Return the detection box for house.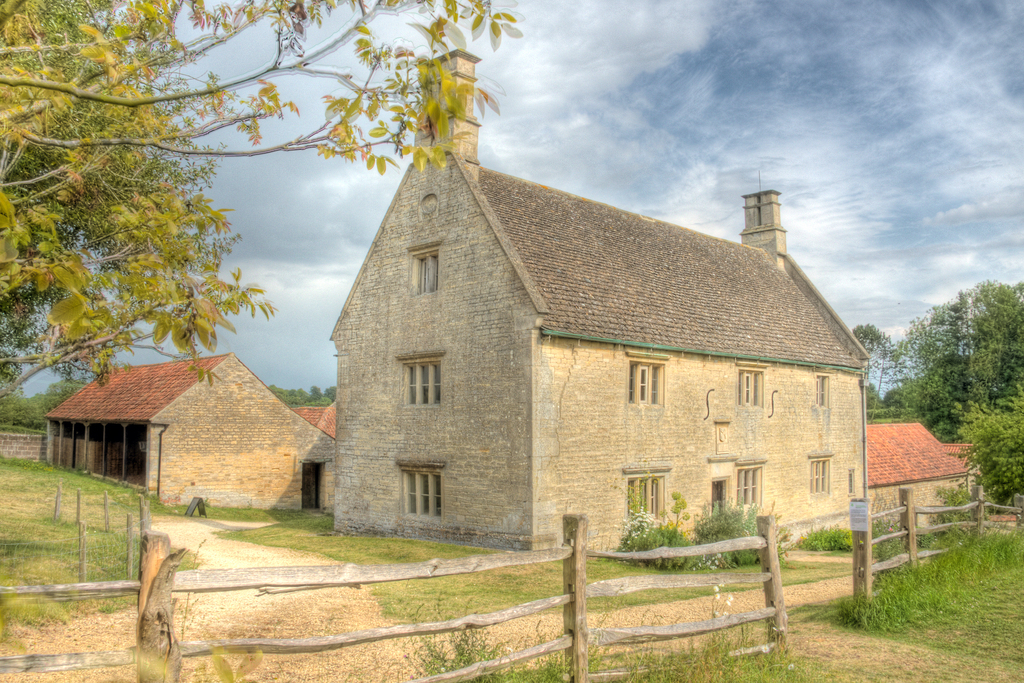
region(867, 420, 979, 516).
